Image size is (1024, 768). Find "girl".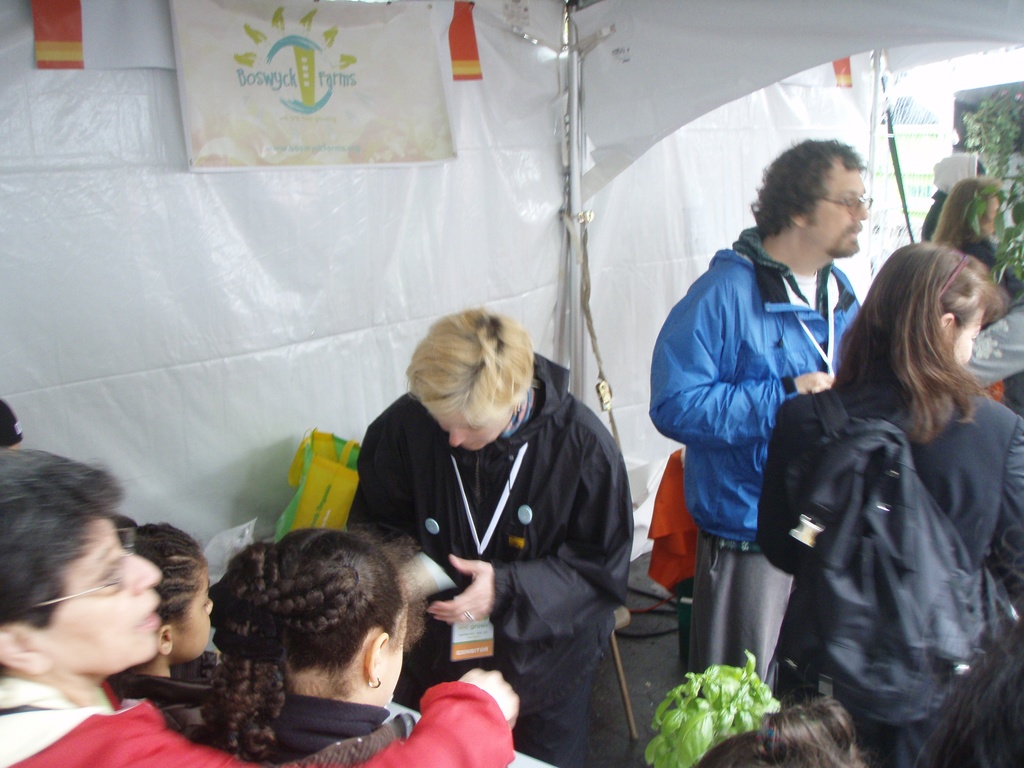
131, 520, 215, 676.
